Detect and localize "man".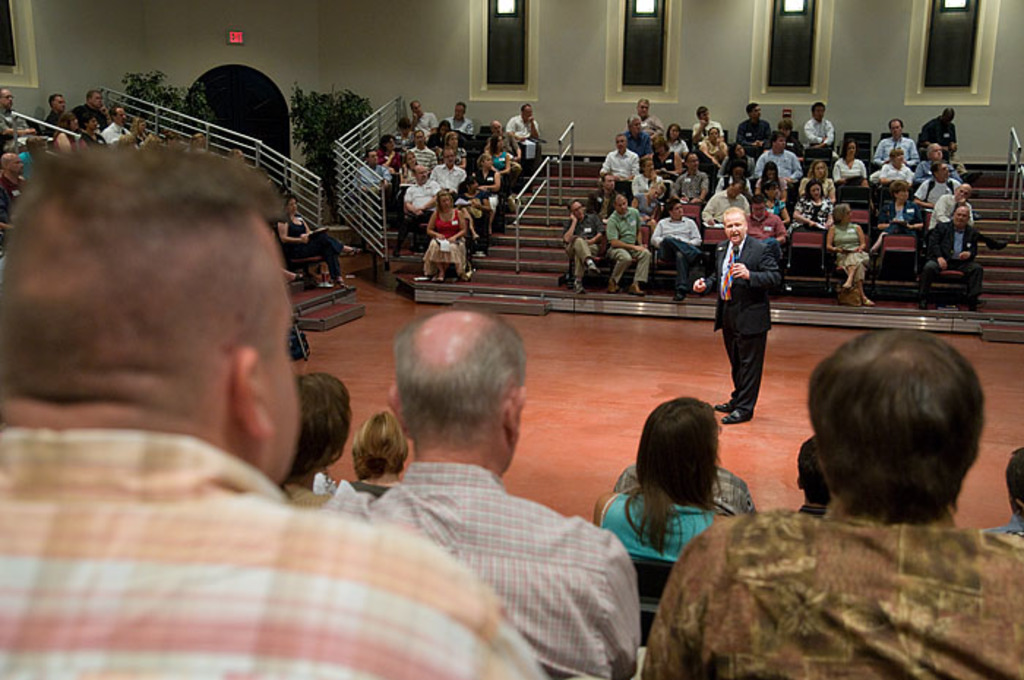
Localized at box(872, 117, 920, 178).
